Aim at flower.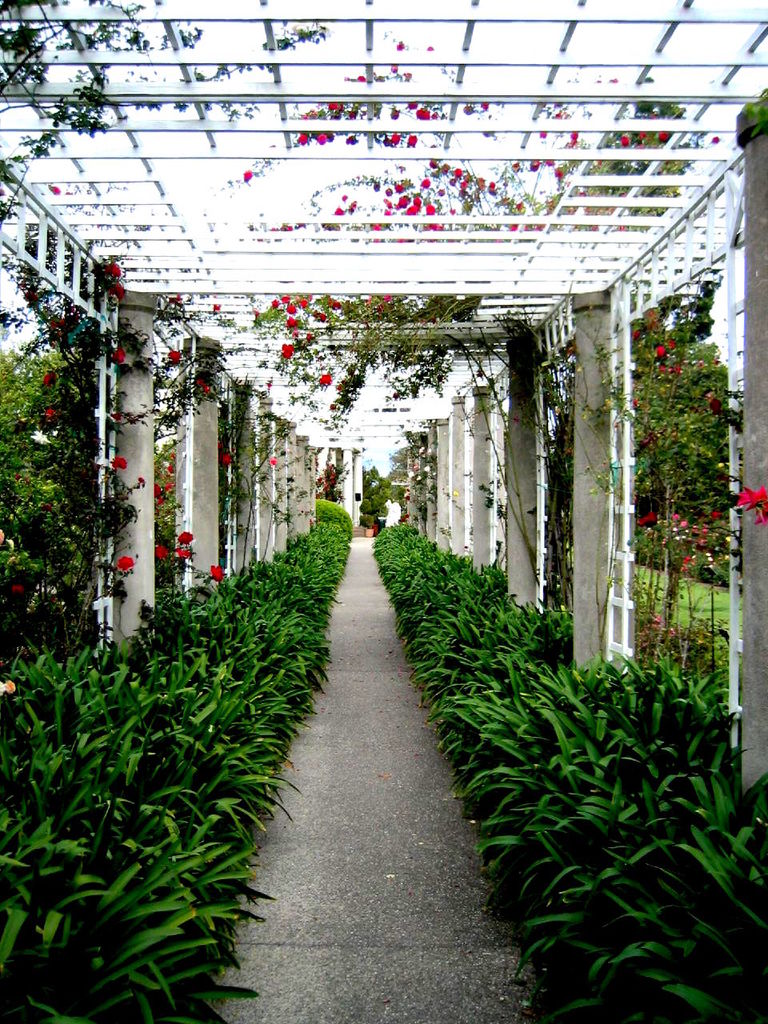
Aimed at 167 352 182 362.
